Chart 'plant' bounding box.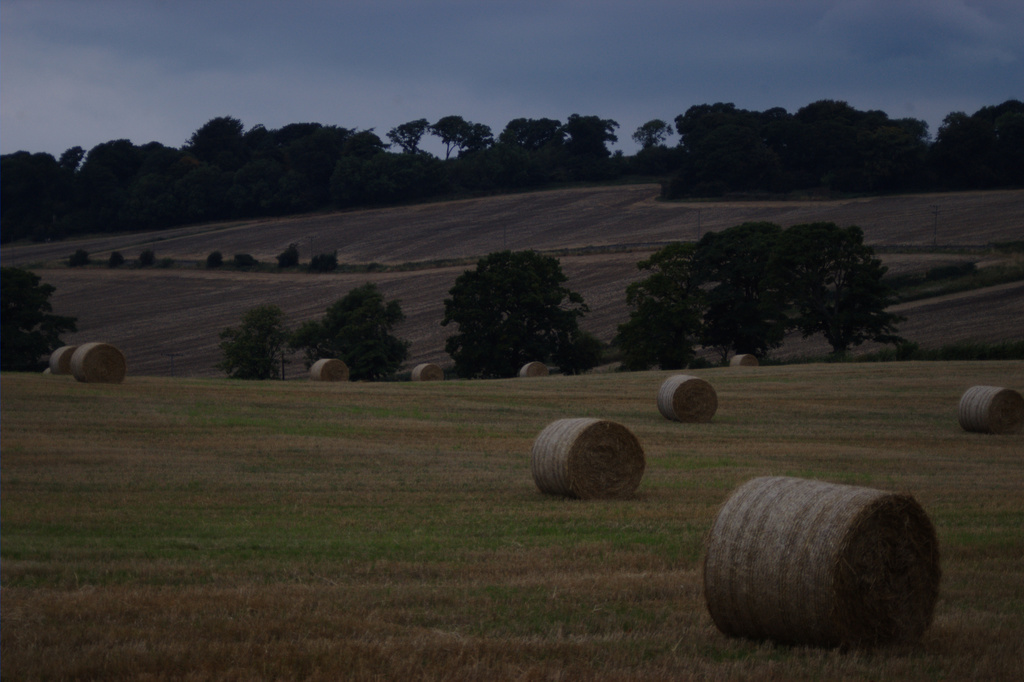
Charted: pyautogui.locateOnScreen(0, 349, 1023, 681).
